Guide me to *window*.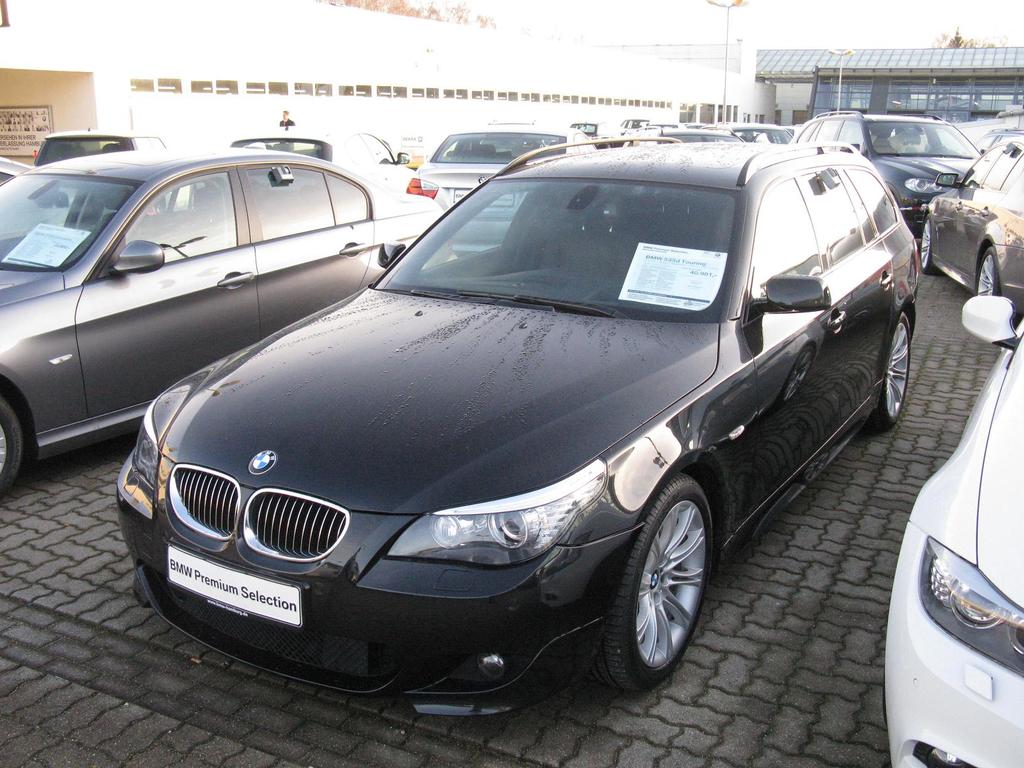
Guidance: BBox(796, 164, 871, 282).
